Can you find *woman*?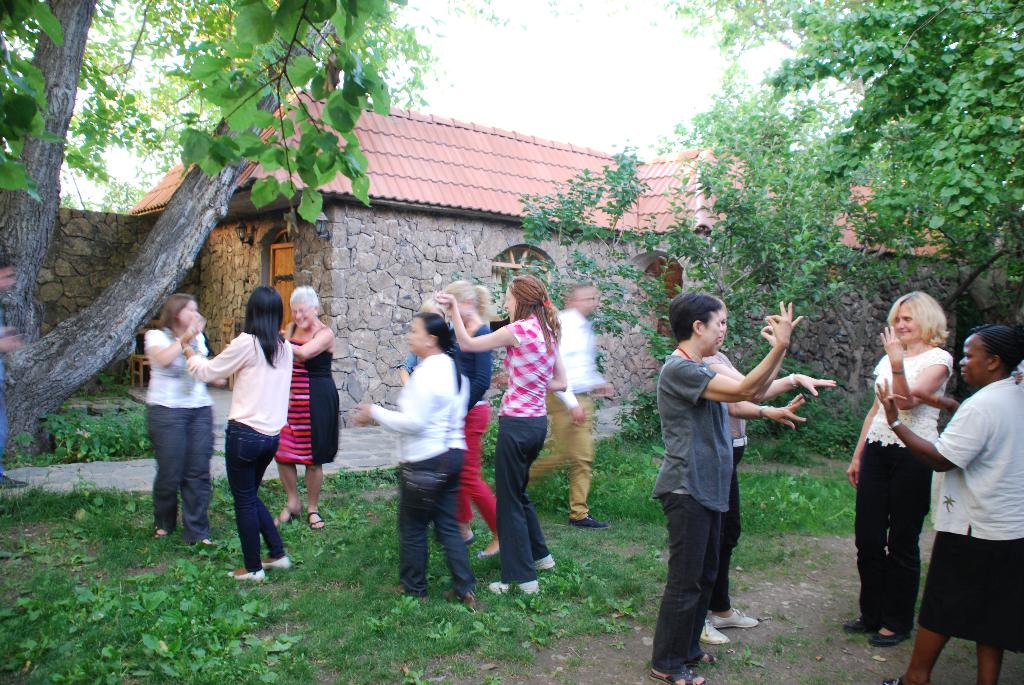
Yes, bounding box: l=175, t=281, r=300, b=585.
